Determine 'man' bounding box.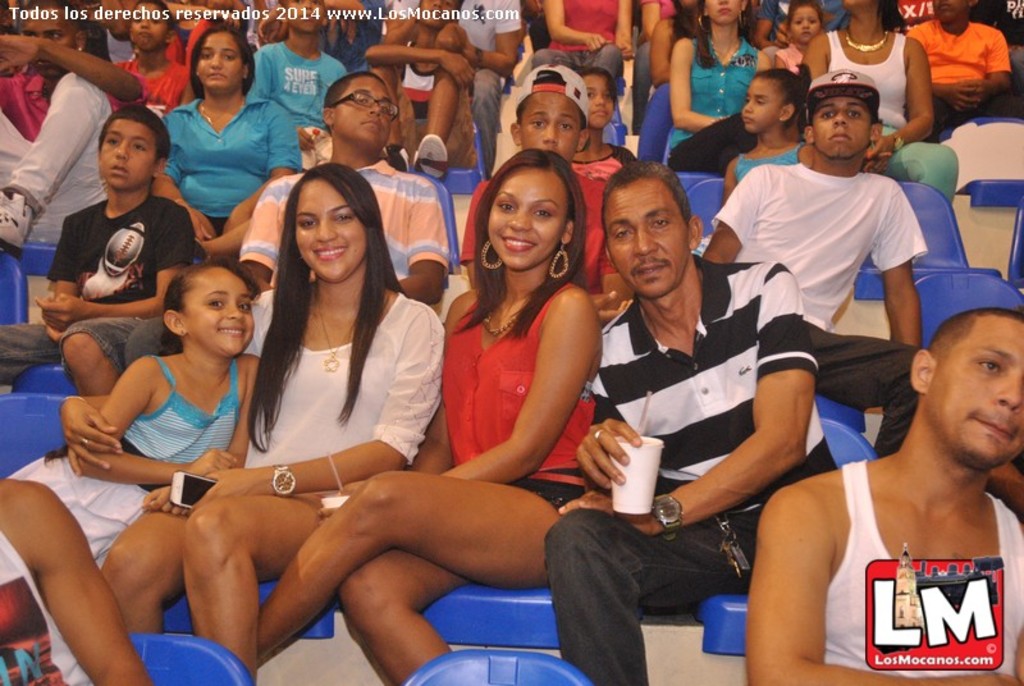
Determined: 741,307,1023,685.
